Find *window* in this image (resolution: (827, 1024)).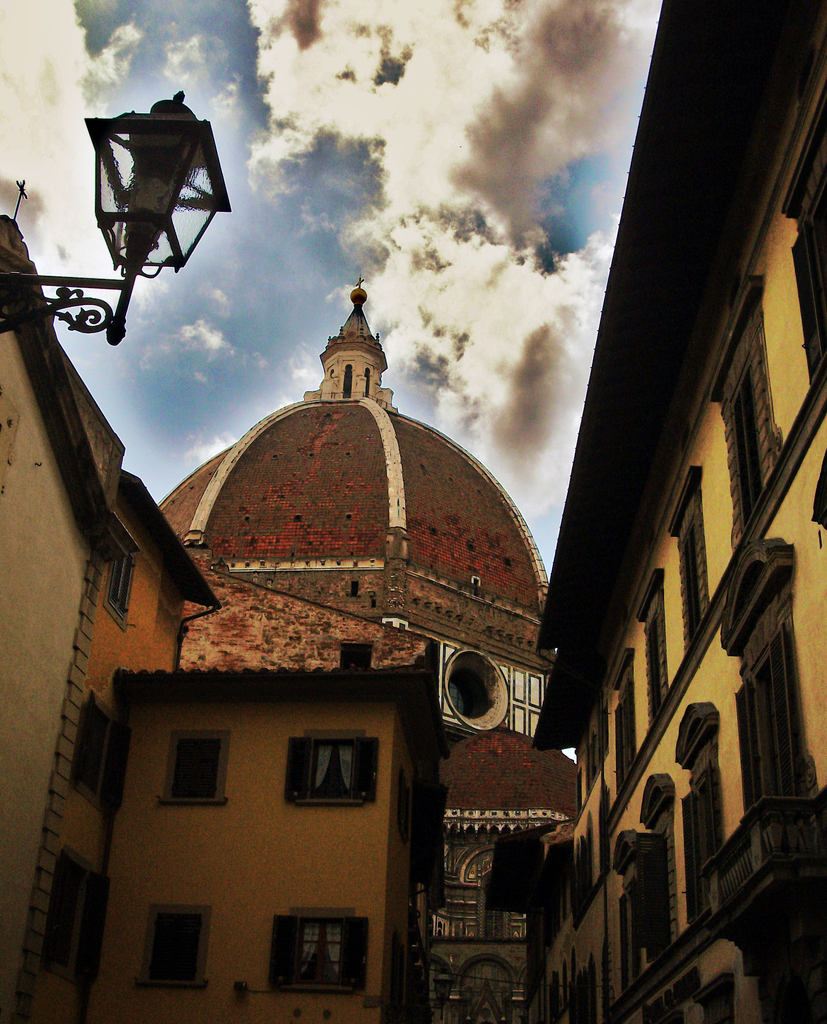
pyautogui.locateOnScreen(165, 741, 230, 810).
